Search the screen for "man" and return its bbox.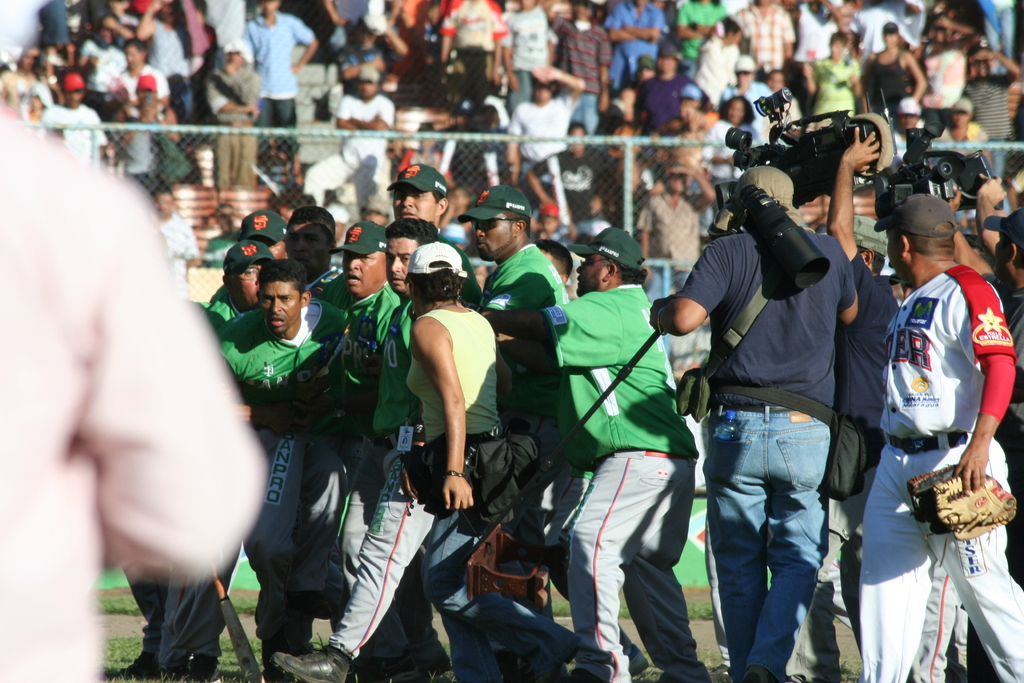
Found: l=437, t=0, r=508, b=88.
